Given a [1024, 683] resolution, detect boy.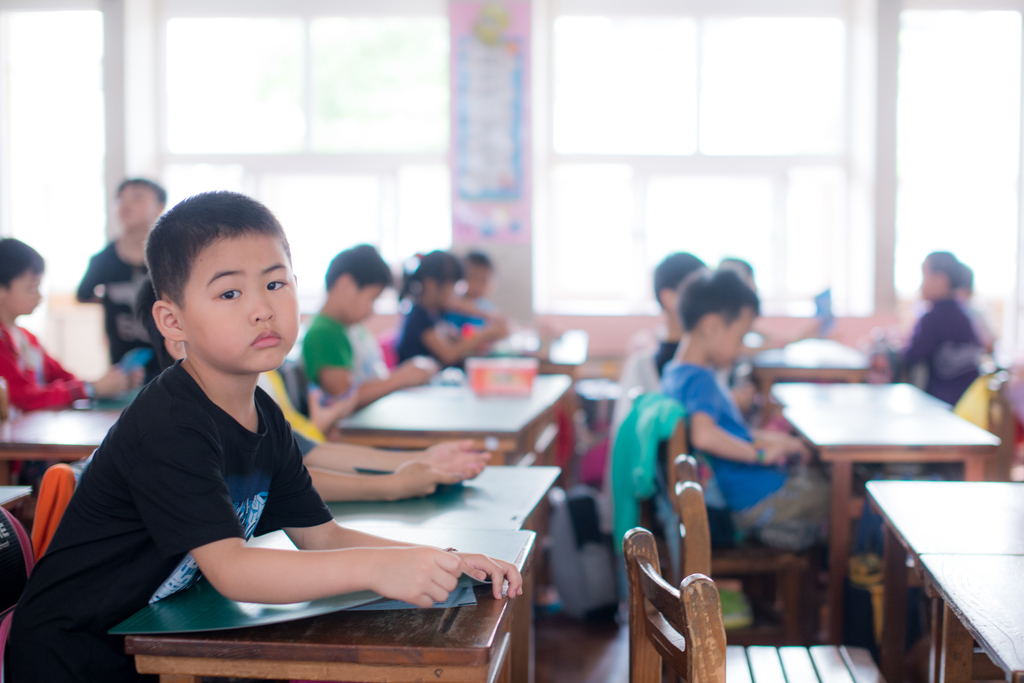
[669, 264, 856, 565].
